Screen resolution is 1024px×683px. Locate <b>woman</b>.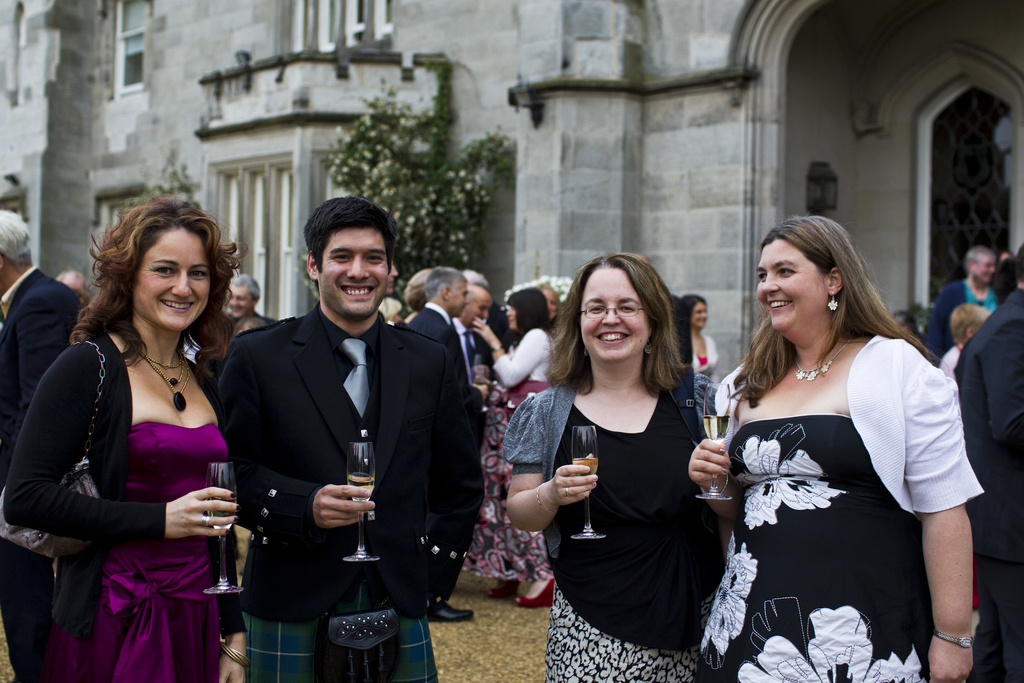
543, 286, 559, 324.
